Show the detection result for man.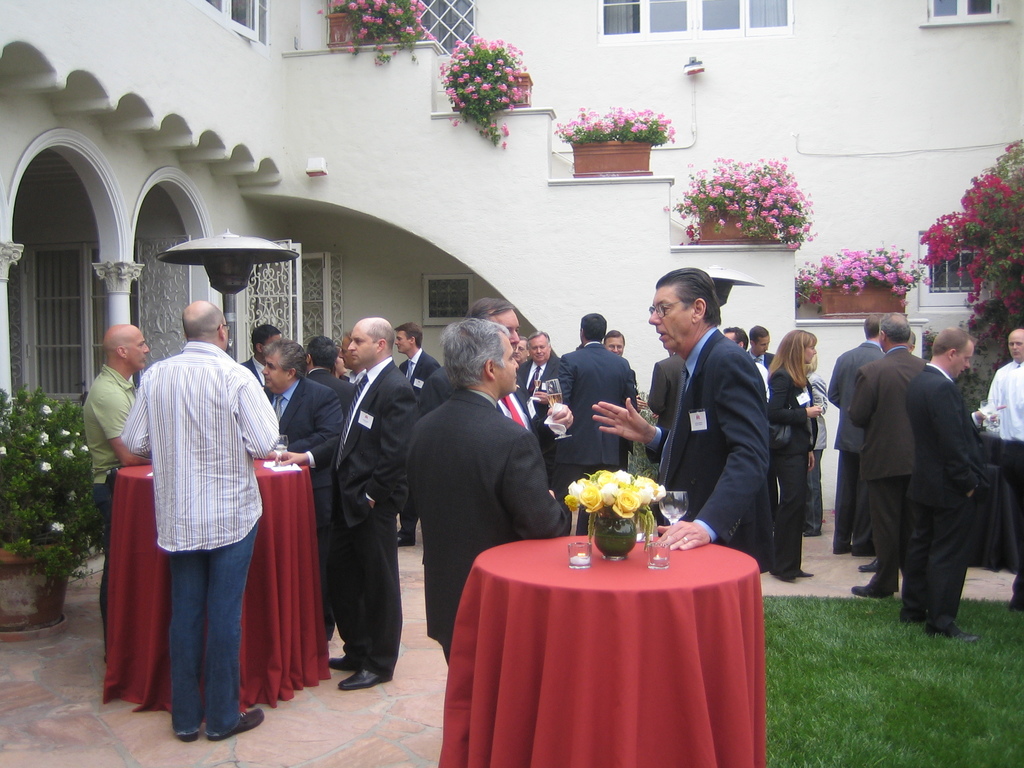
x1=748 y1=324 x2=774 y2=395.
